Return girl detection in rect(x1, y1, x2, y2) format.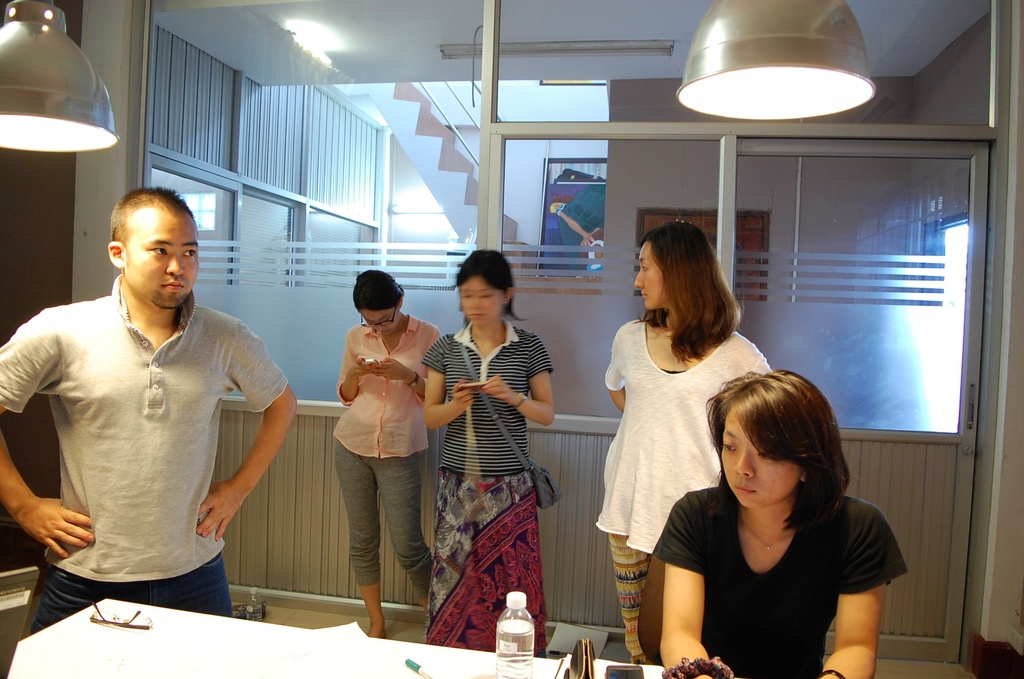
rect(601, 222, 769, 659).
